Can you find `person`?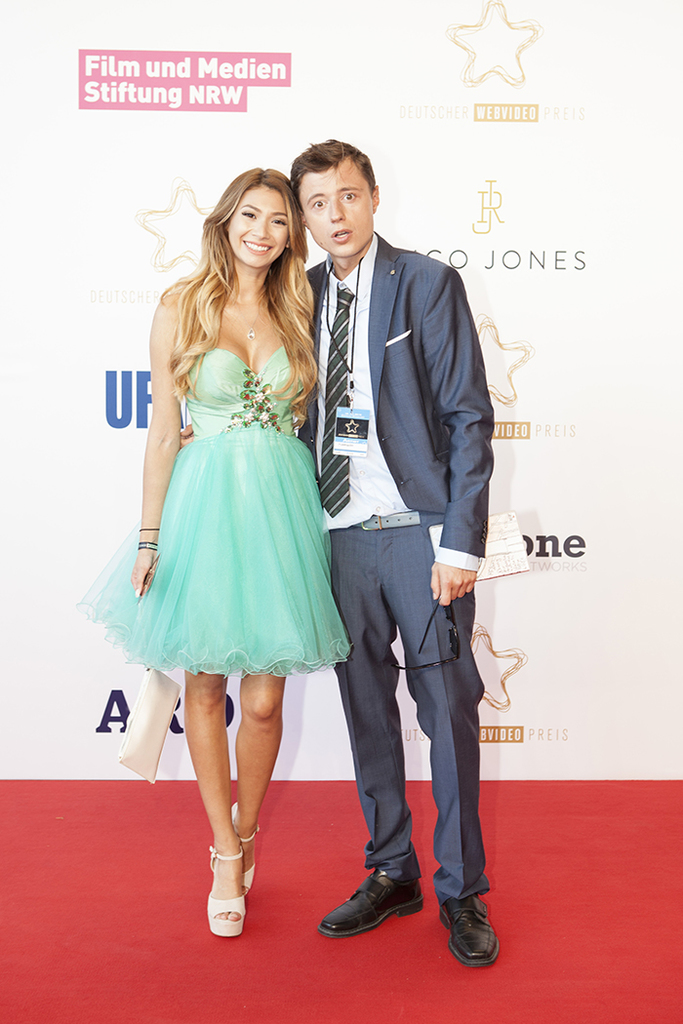
Yes, bounding box: box(172, 129, 504, 970).
